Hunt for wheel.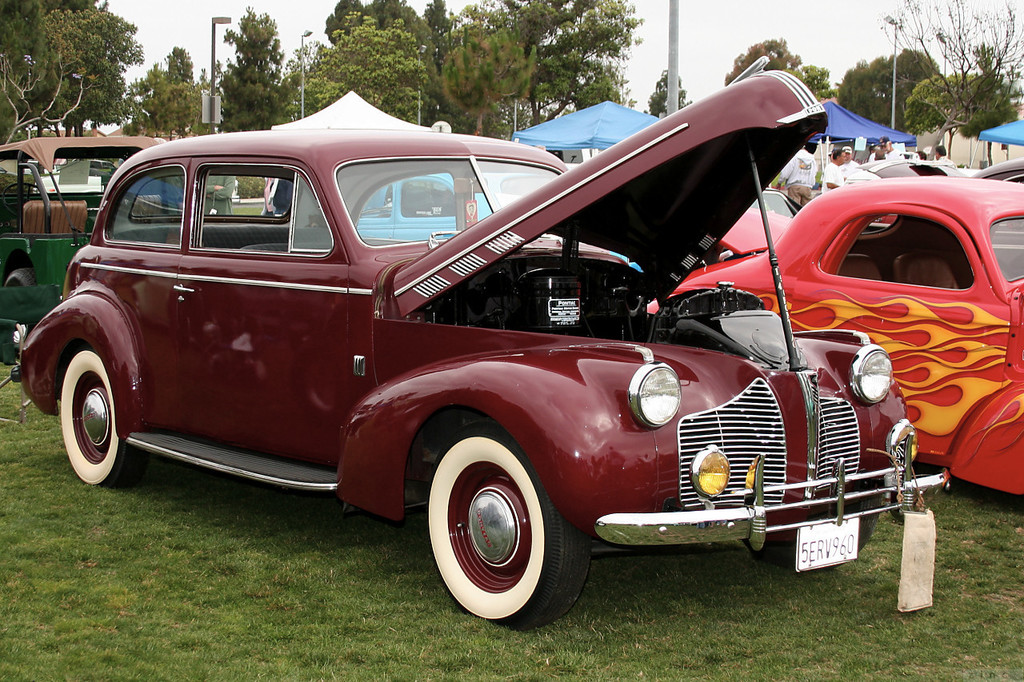
Hunted down at {"left": 429, "top": 446, "right": 573, "bottom": 620}.
